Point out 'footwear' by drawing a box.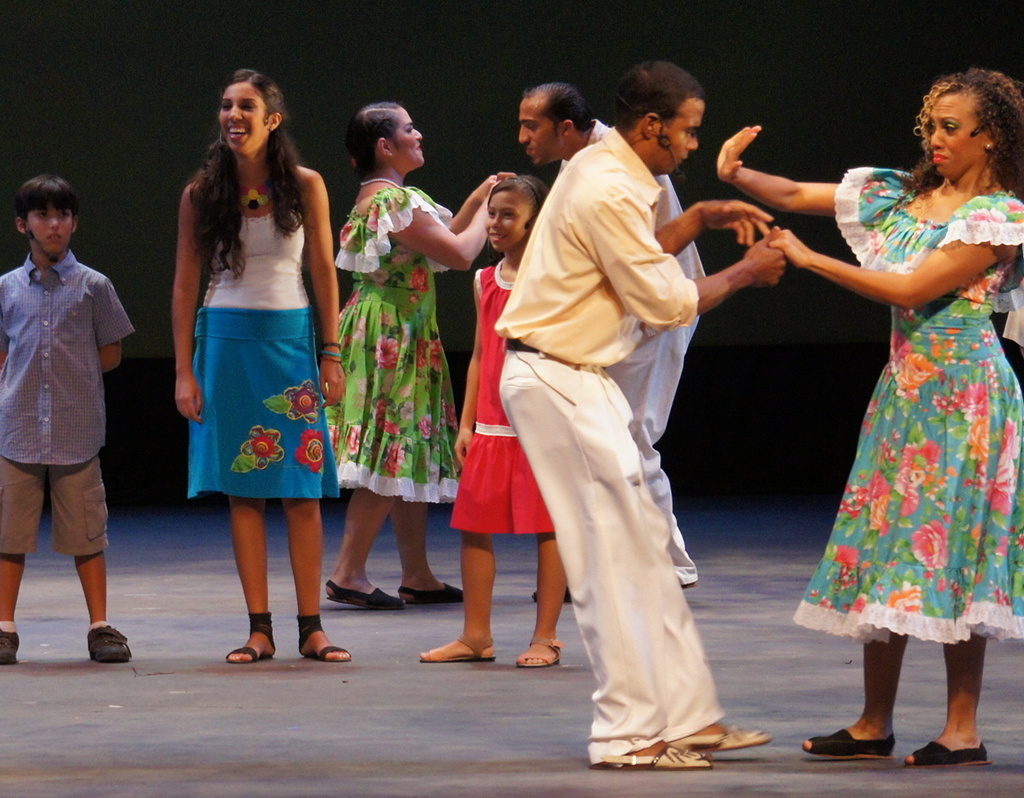
83, 625, 143, 662.
